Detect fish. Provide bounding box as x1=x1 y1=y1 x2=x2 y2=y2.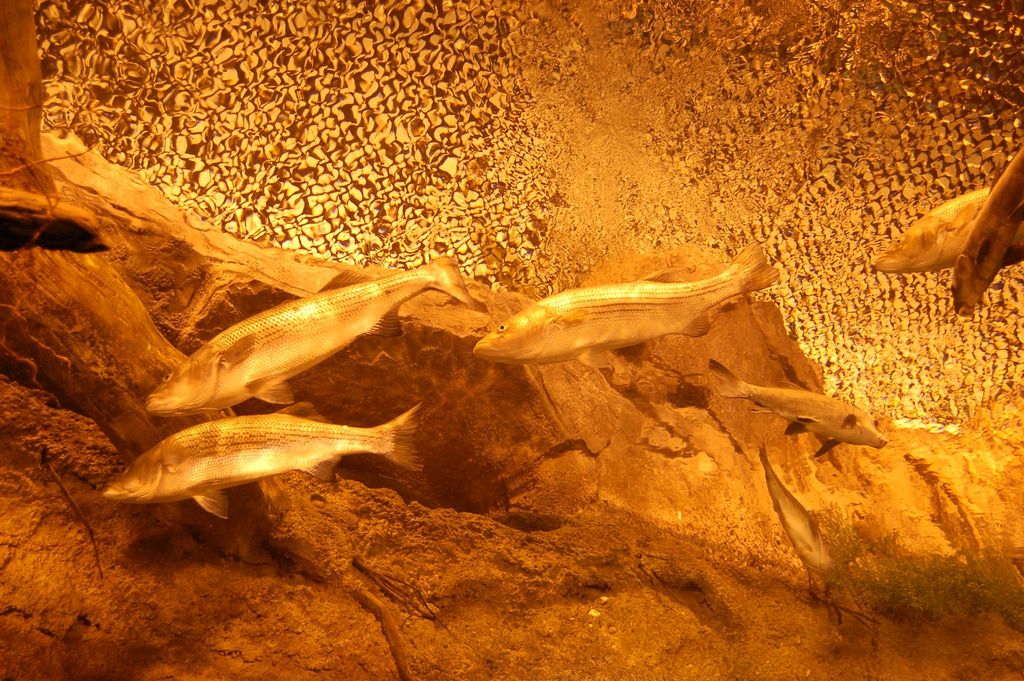
x1=703 y1=354 x2=897 y2=461.
